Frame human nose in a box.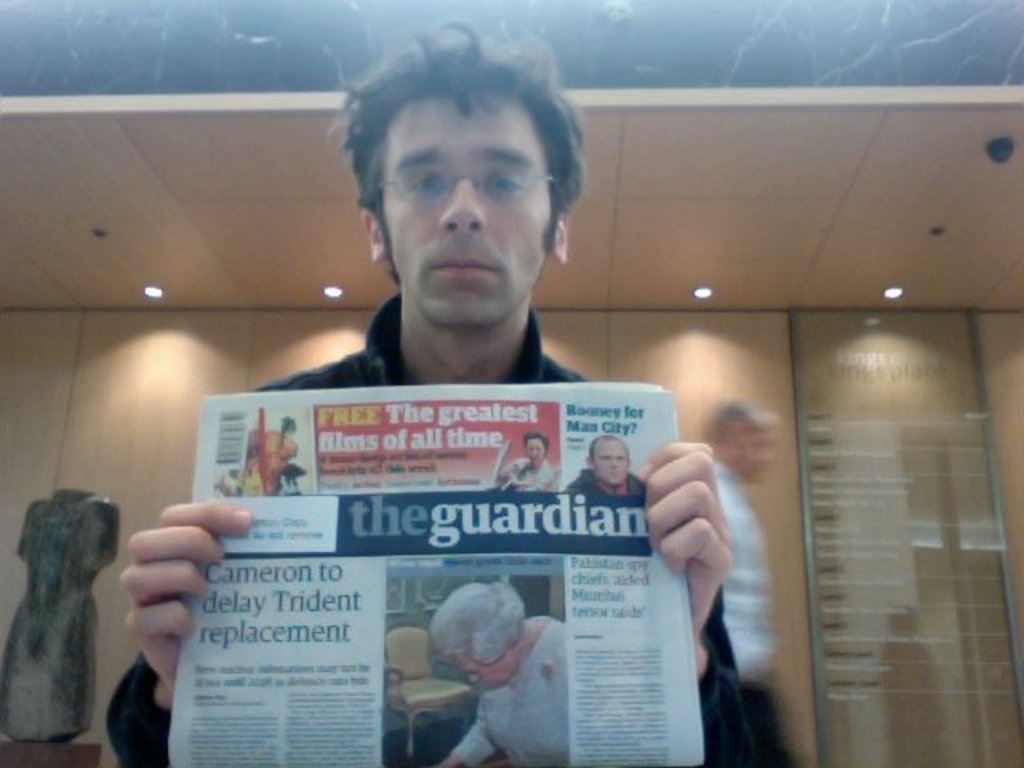
(440,178,490,235).
